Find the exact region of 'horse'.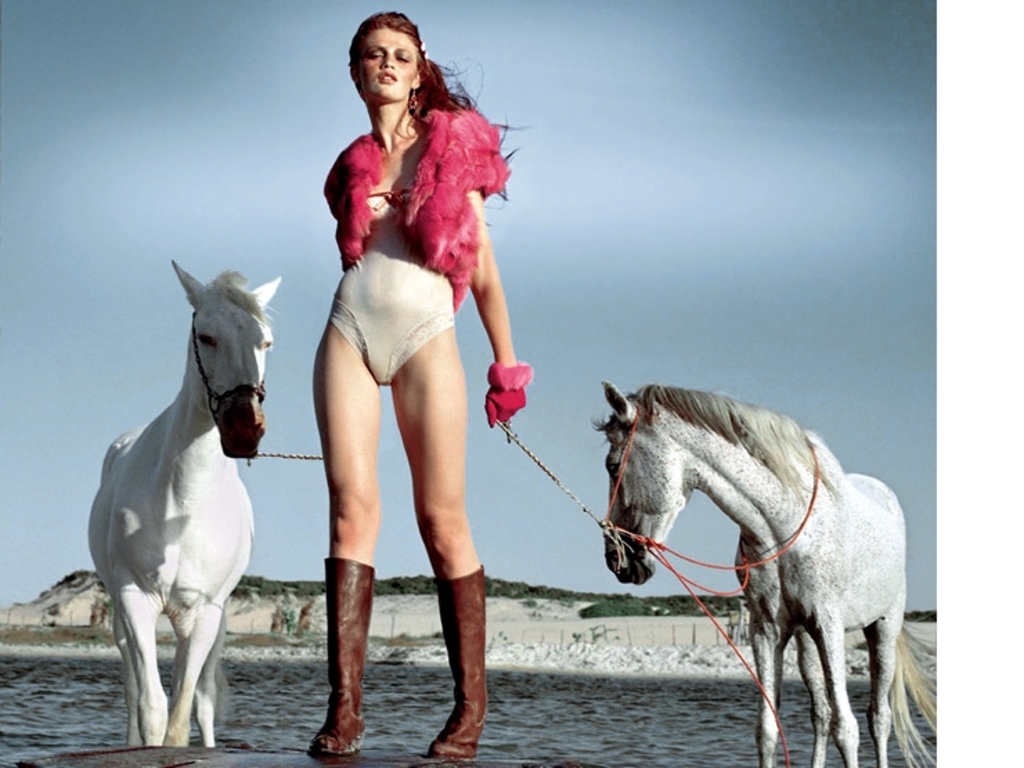
Exact region: 587,378,934,767.
